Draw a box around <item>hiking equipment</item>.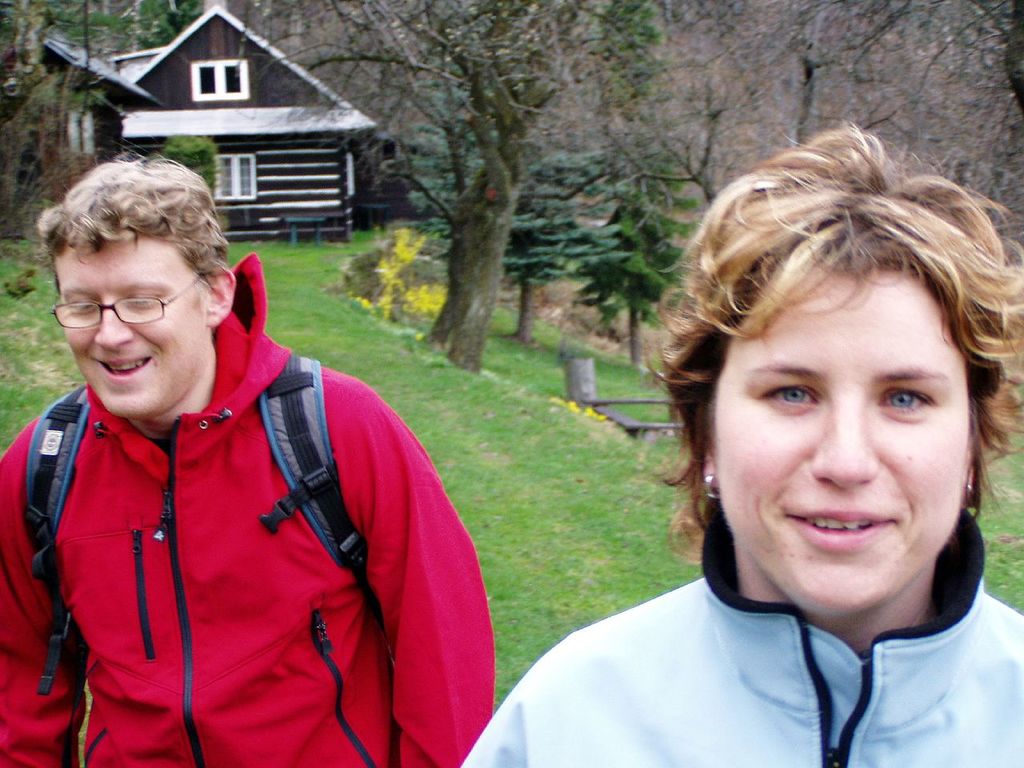
box=[18, 358, 371, 696].
